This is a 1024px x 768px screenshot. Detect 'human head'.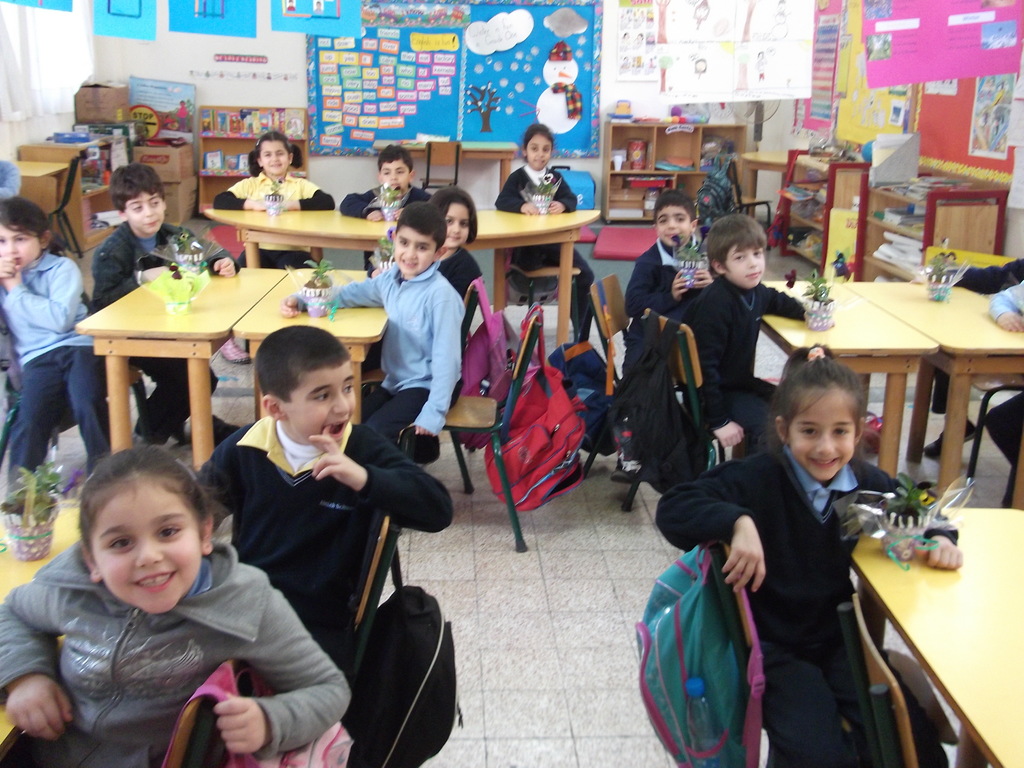
389/199/447/276.
